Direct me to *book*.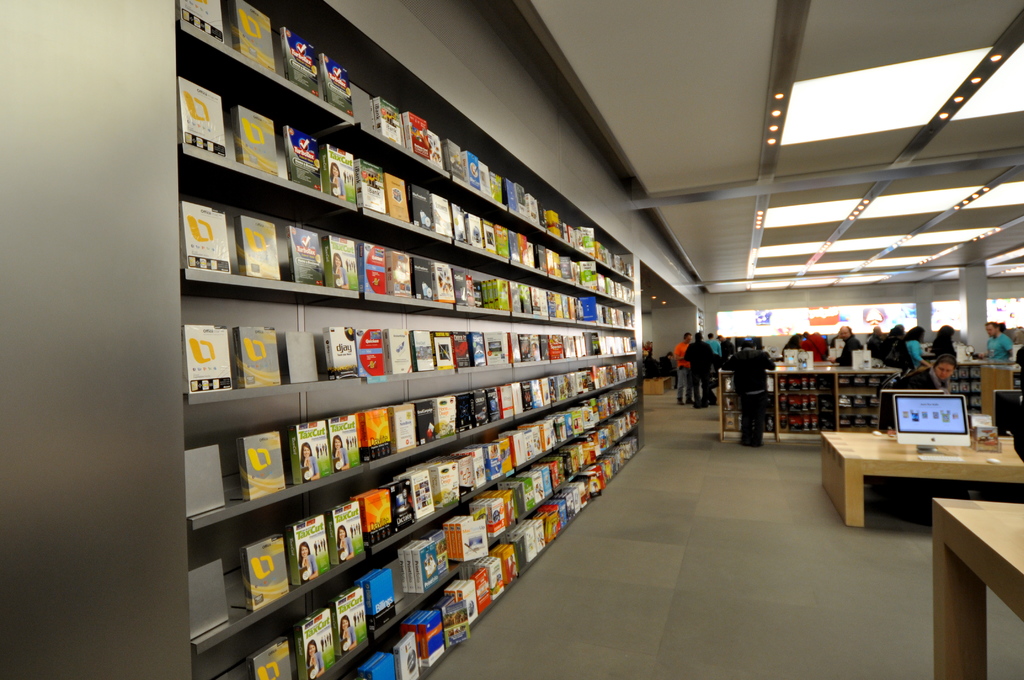
Direction: region(367, 97, 403, 145).
